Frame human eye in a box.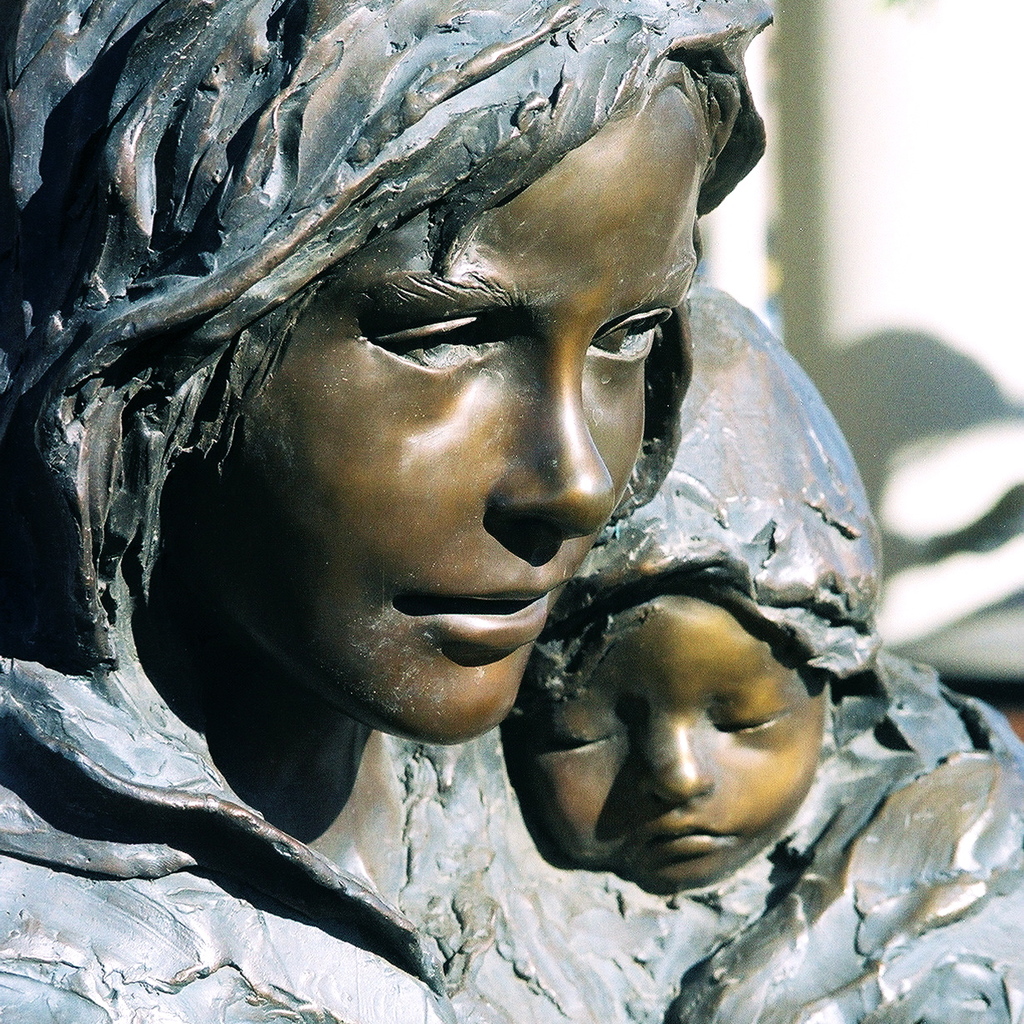
bbox(530, 720, 624, 756).
